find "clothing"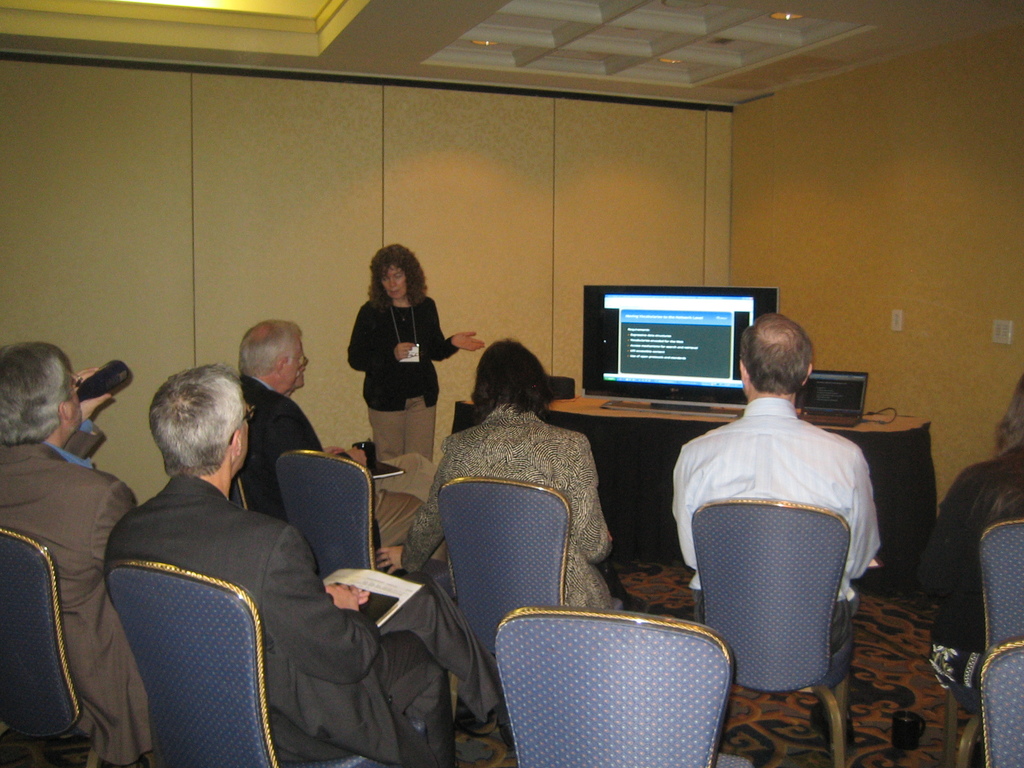
931,447,1023,705
